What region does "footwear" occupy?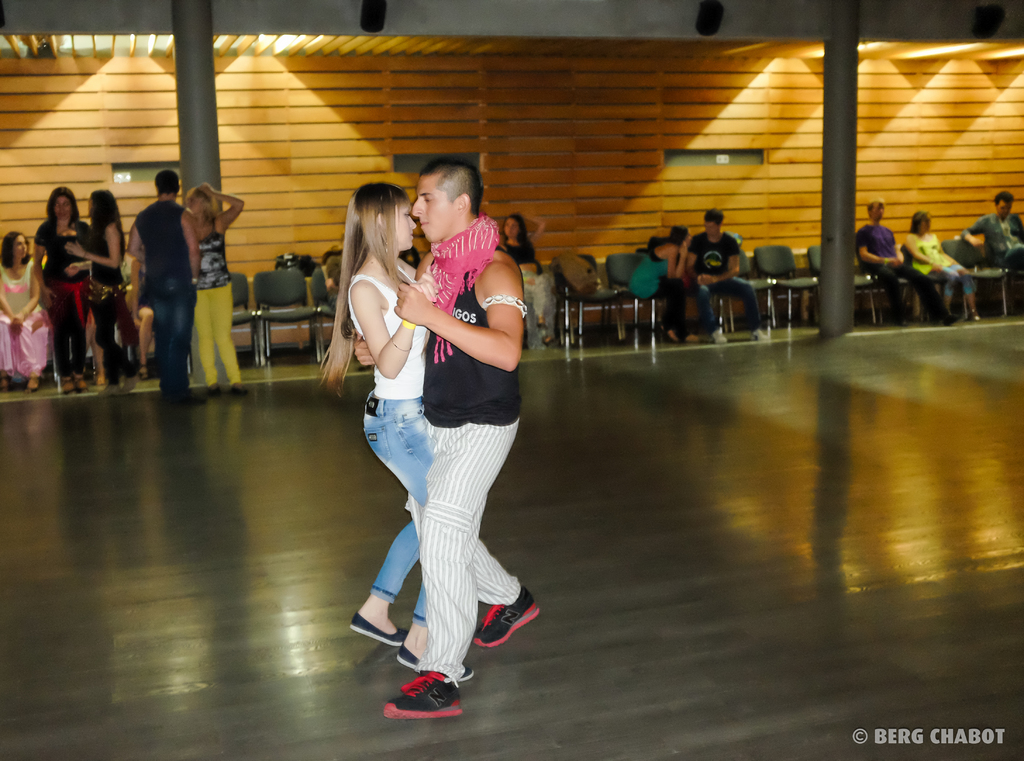
750 331 771 340.
